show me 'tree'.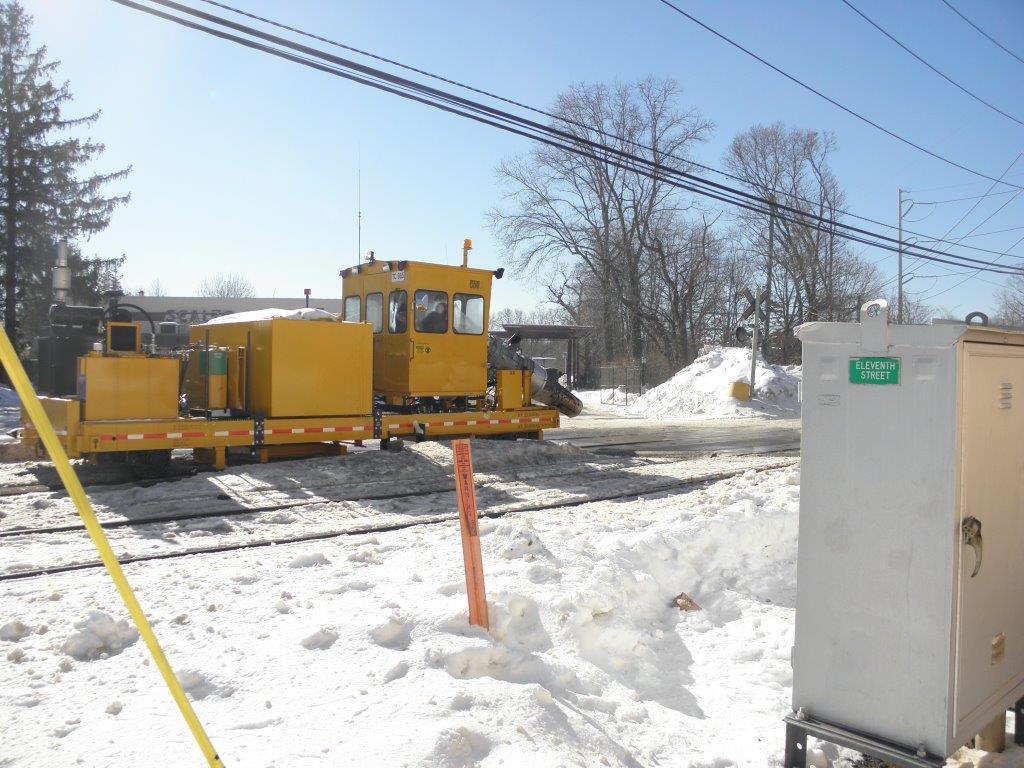
'tree' is here: bbox=(0, 0, 145, 385).
